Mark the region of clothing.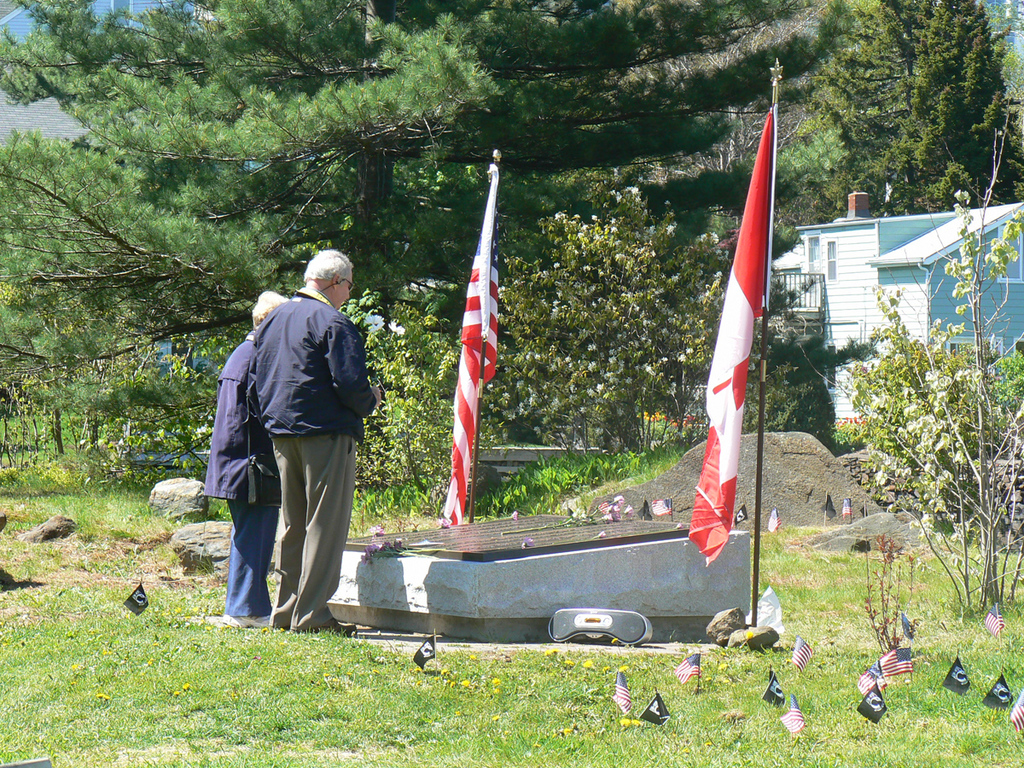
Region: {"left": 204, "top": 330, "right": 279, "bottom": 618}.
